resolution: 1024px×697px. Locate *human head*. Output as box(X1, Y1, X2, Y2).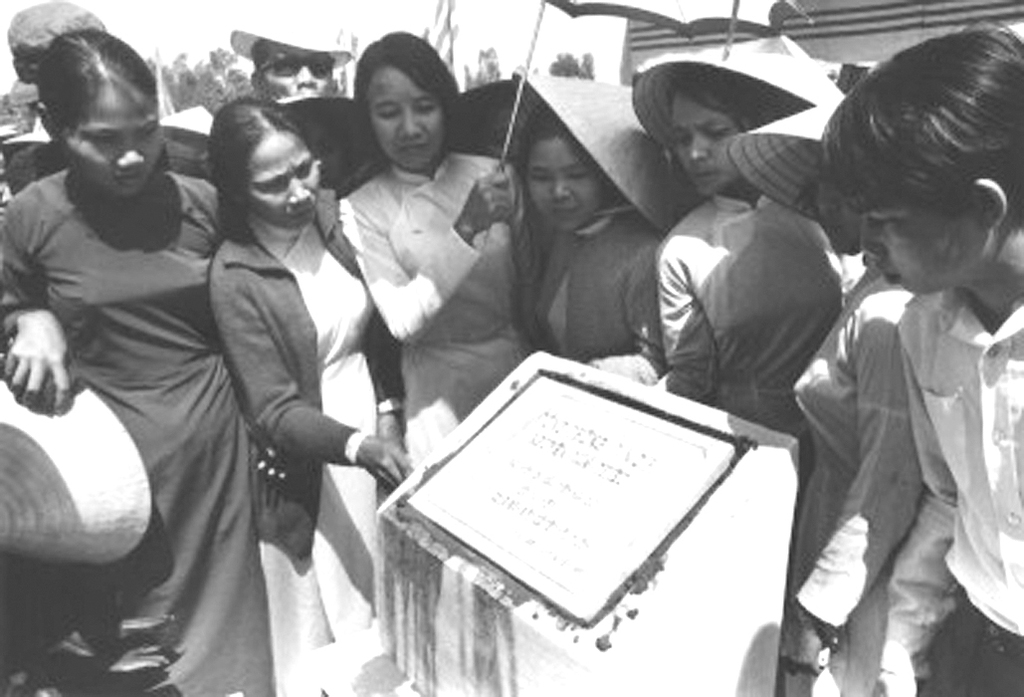
box(726, 91, 863, 261).
